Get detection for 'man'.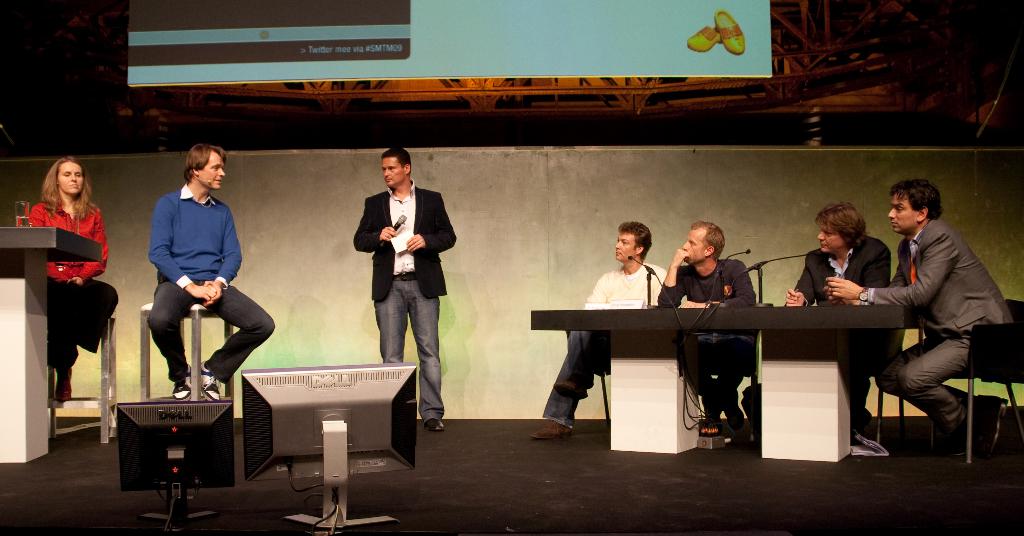
Detection: <region>148, 144, 275, 399</region>.
